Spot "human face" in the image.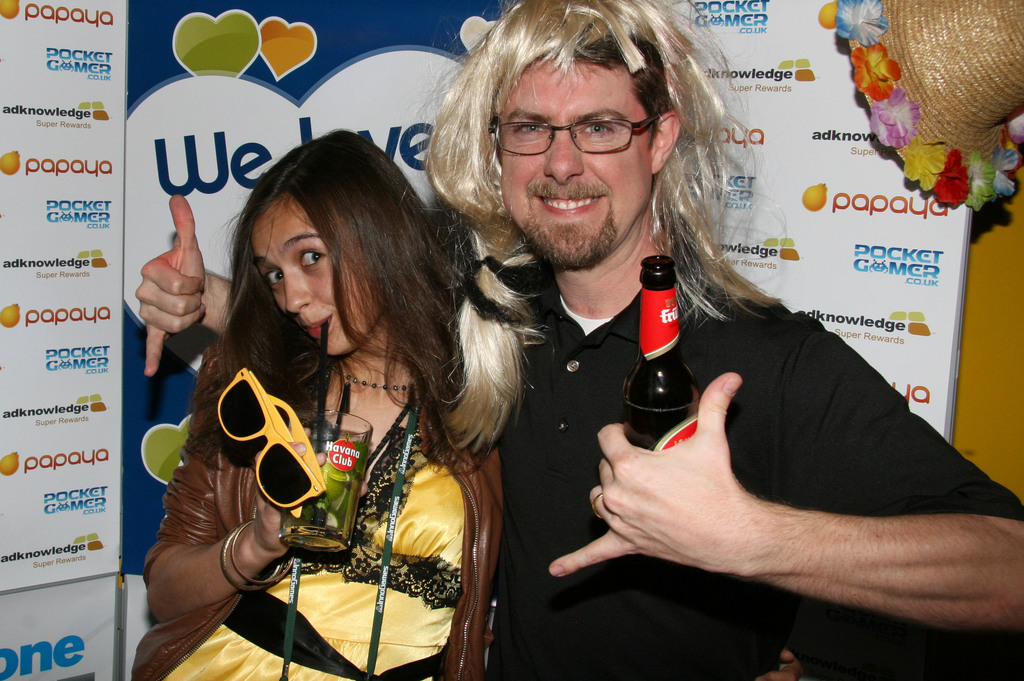
"human face" found at 500, 61, 655, 266.
